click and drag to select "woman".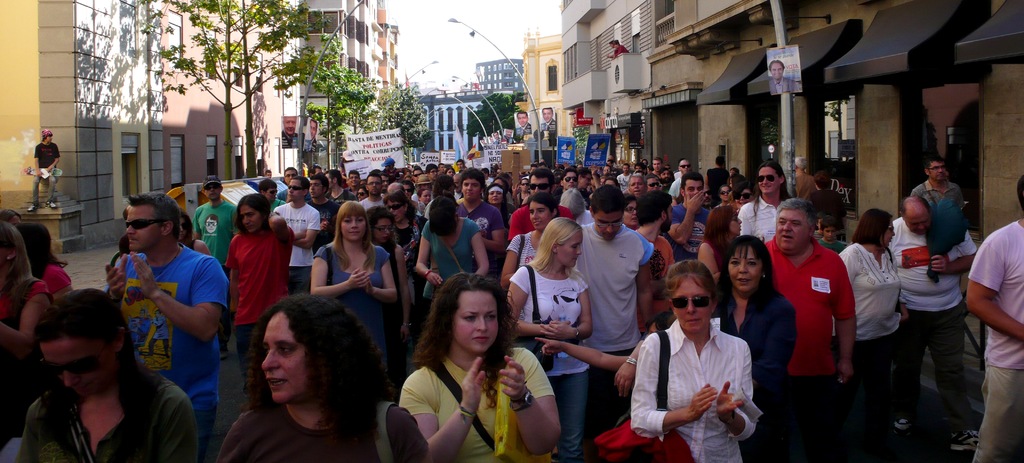
Selection: region(340, 151, 354, 176).
